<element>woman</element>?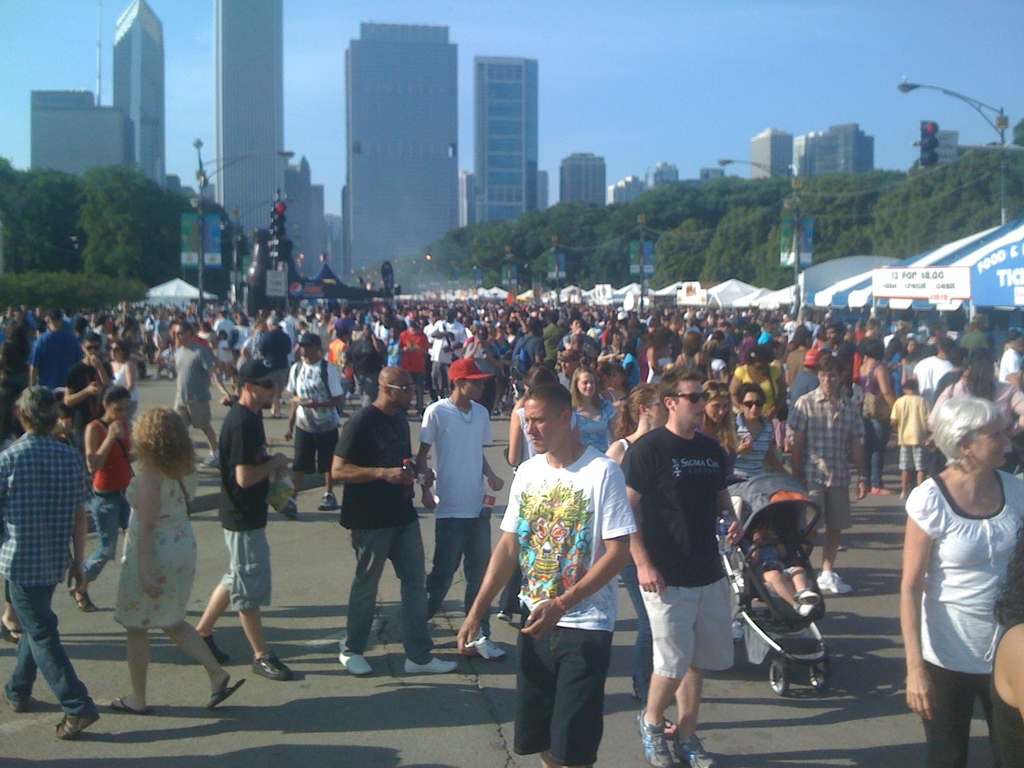
(897,390,1023,767)
